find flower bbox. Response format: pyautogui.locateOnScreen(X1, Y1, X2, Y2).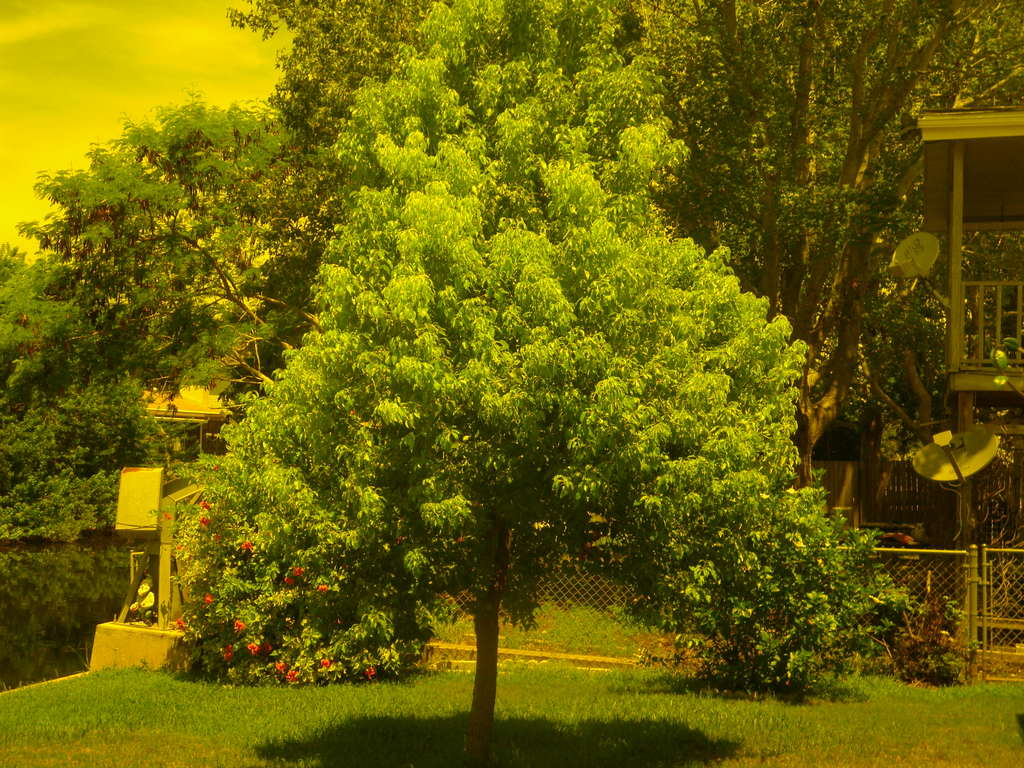
pyautogui.locateOnScreen(285, 667, 300, 685).
